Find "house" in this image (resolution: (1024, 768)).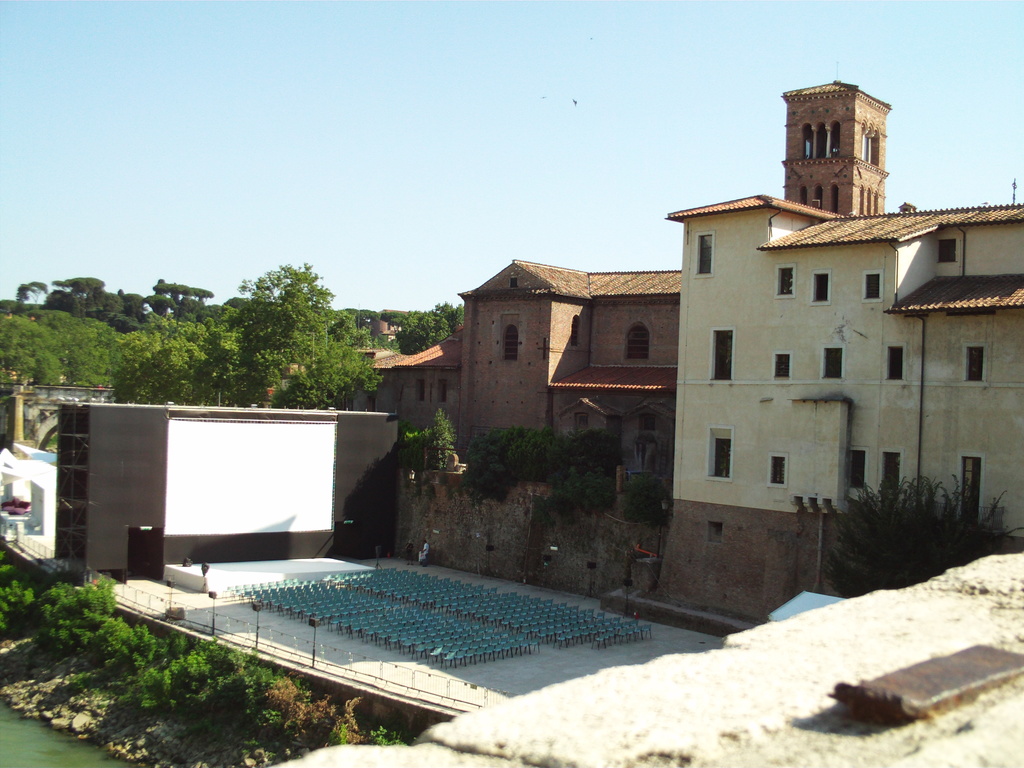
{"x1": 50, "y1": 389, "x2": 407, "y2": 586}.
